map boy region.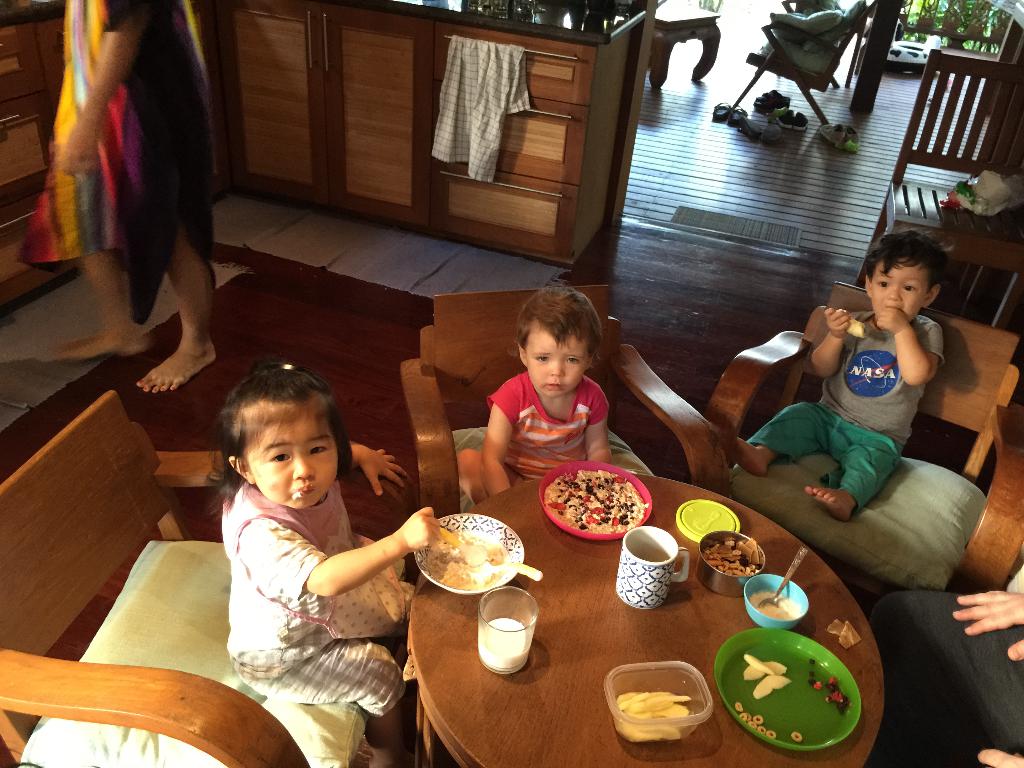
Mapped to (725,223,948,524).
